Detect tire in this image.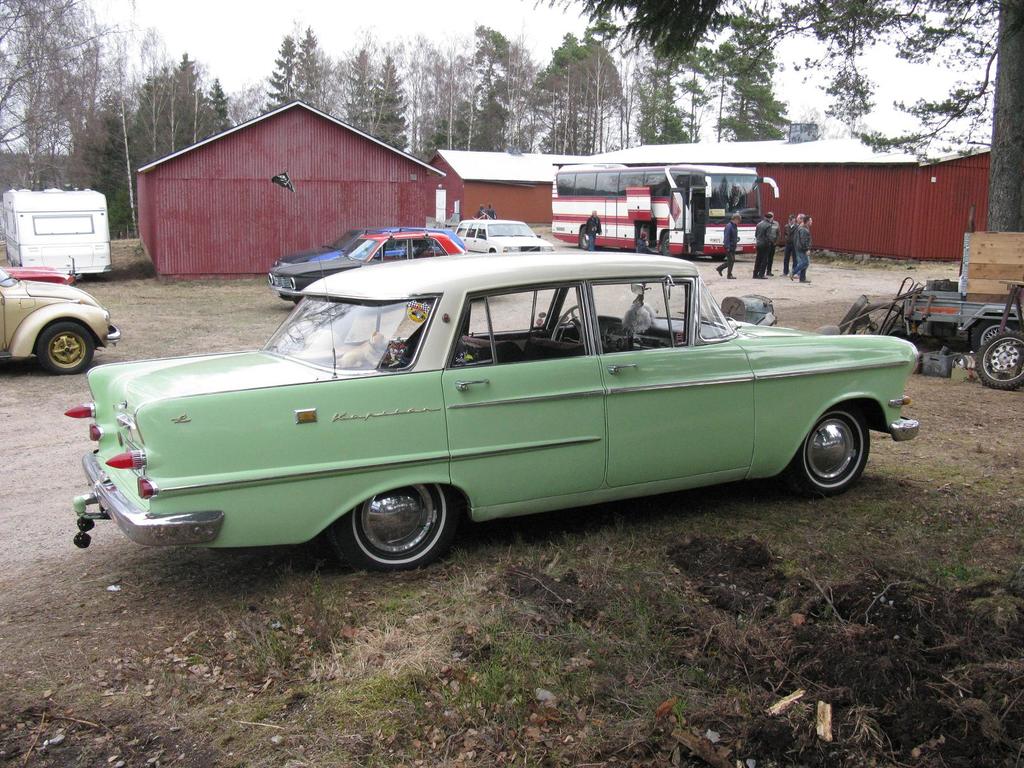
Detection: <box>790,405,870,494</box>.
